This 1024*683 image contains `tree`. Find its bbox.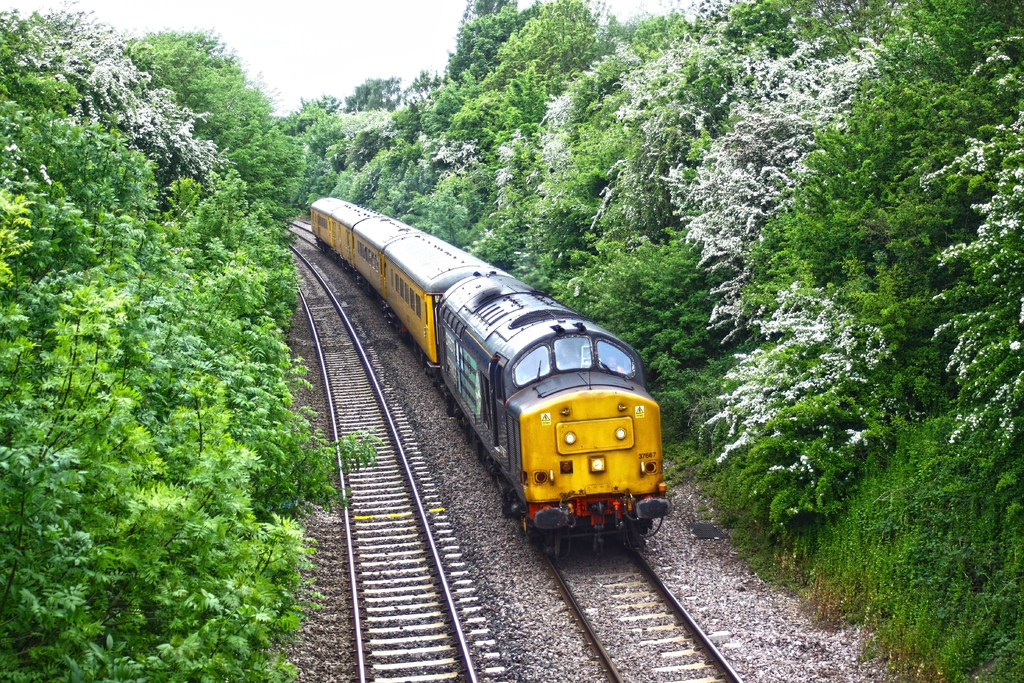
<region>73, 7, 255, 407</region>.
